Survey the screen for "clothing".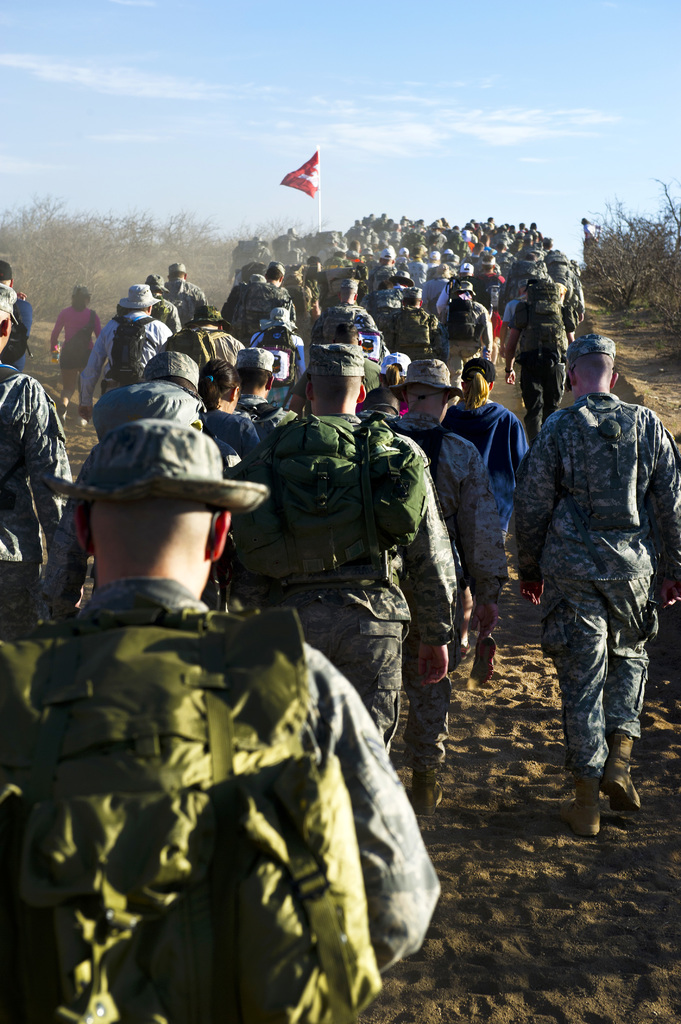
Survey found: select_region(77, 317, 164, 417).
